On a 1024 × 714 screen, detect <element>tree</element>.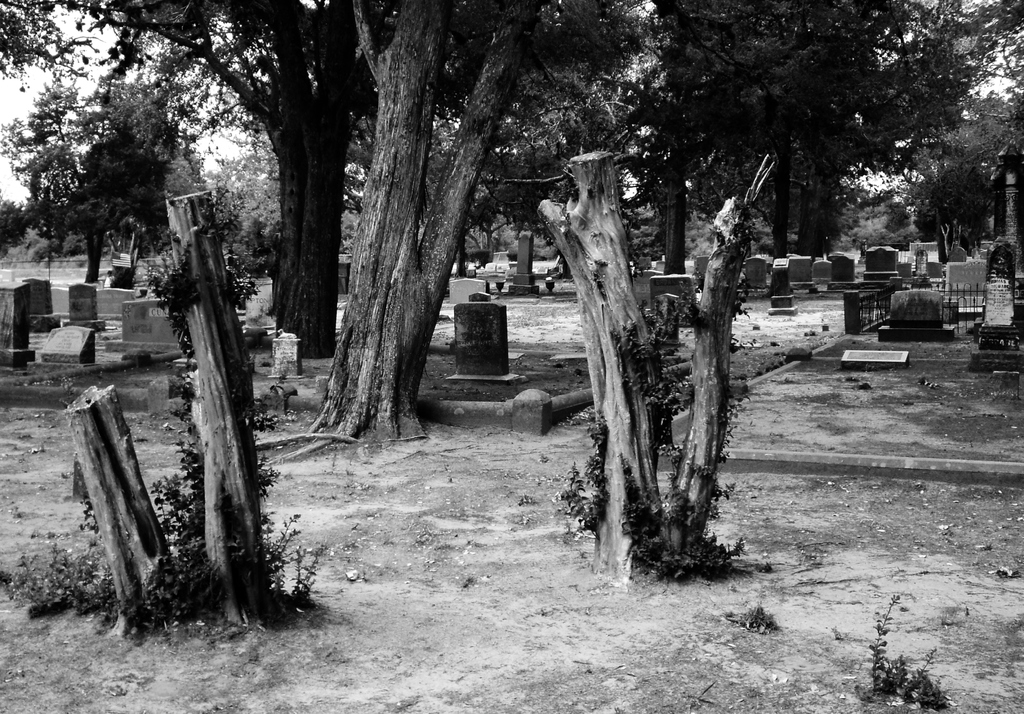
locate(0, 0, 667, 446).
